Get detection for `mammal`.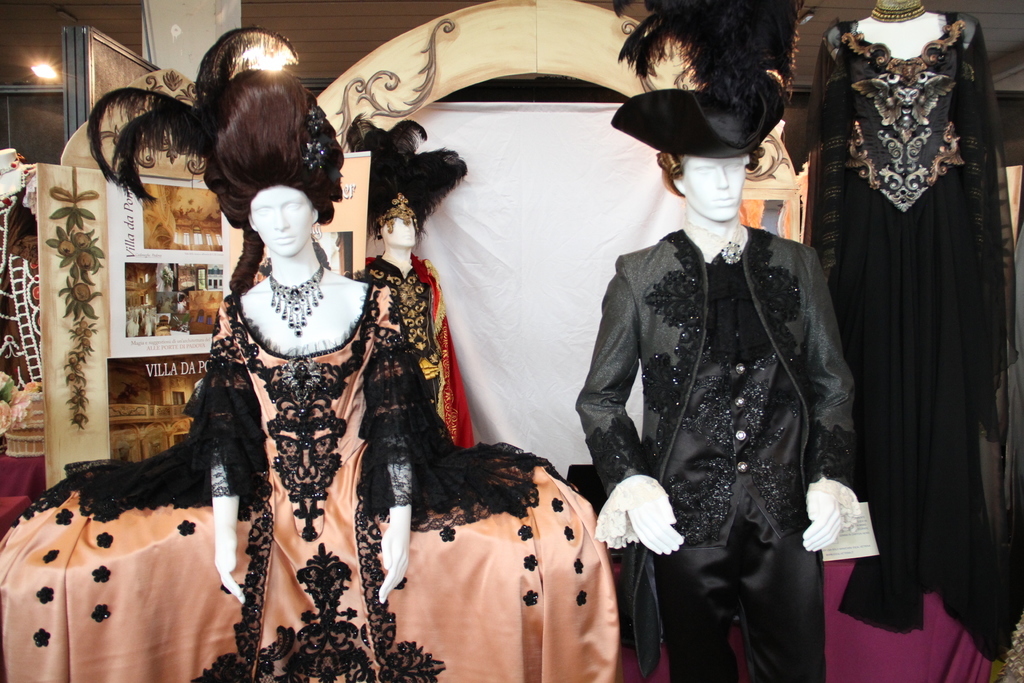
Detection: [345, 112, 479, 452].
